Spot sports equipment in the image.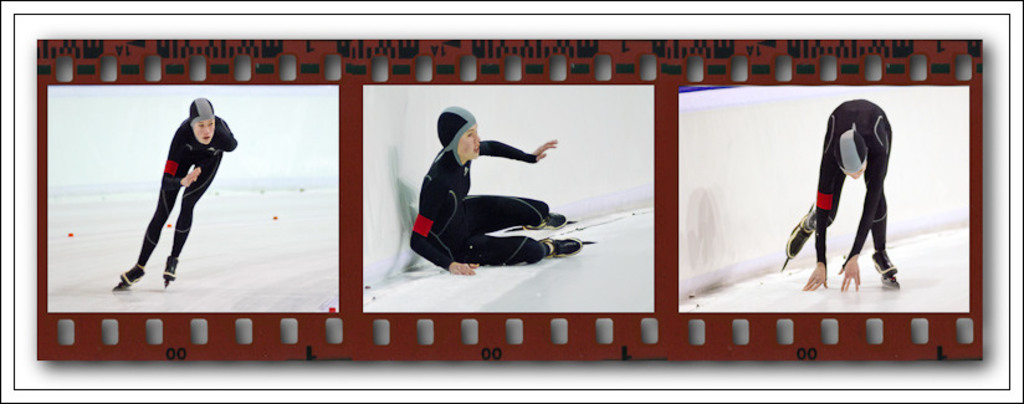
sports equipment found at locate(528, 210, 562, 234).
